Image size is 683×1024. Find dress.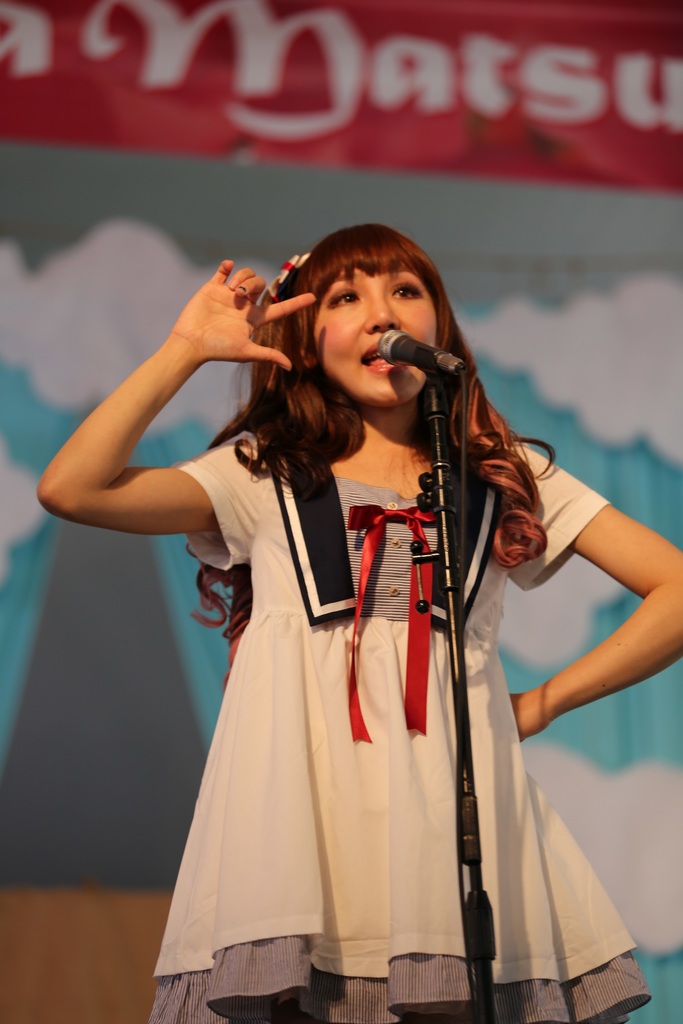
152,426,650,1023.
